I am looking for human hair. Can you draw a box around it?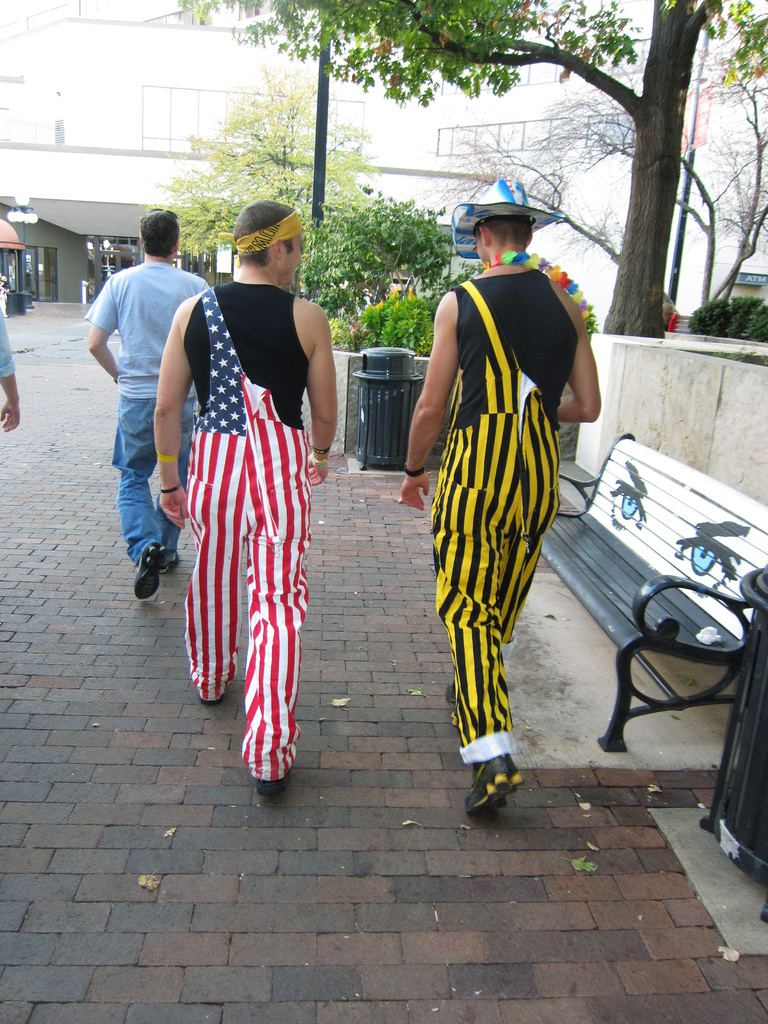
Sure, the bounding box is bbox=(236, 198, 292, 268).
